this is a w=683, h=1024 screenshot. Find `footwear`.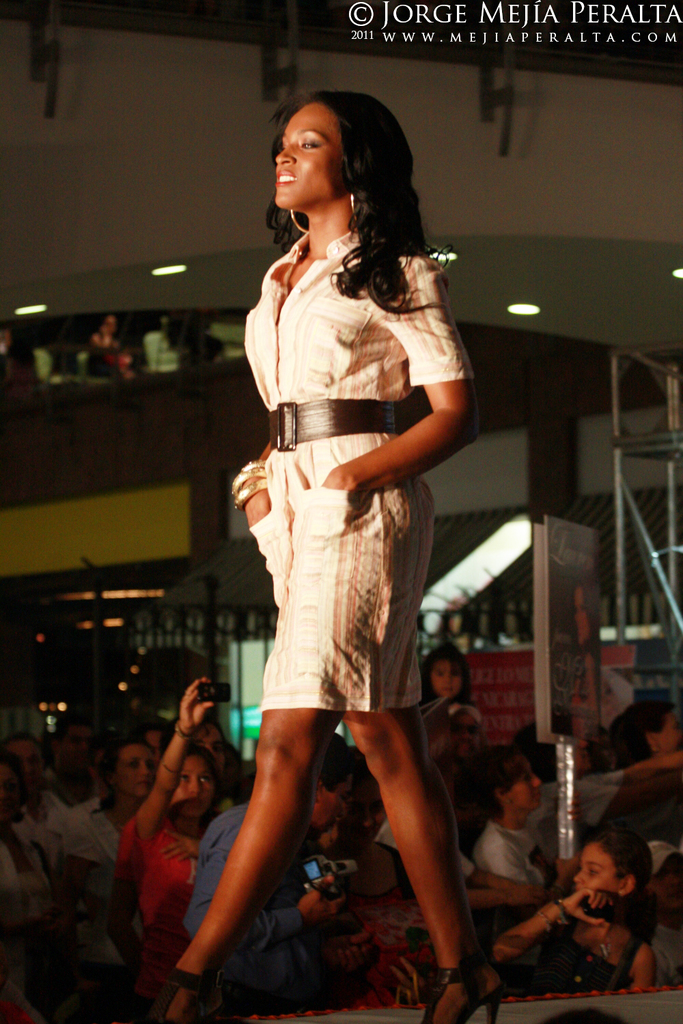
Bounding box: 146/967/218/1023.
